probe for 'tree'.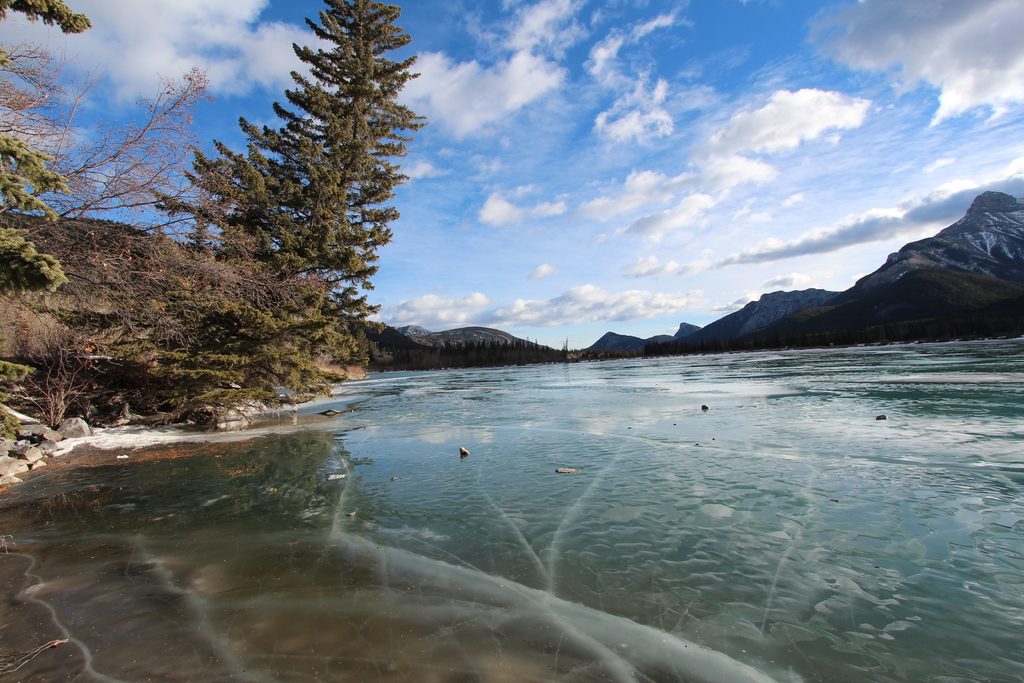
Probe result: BBox(0, 0, 321, 436).
